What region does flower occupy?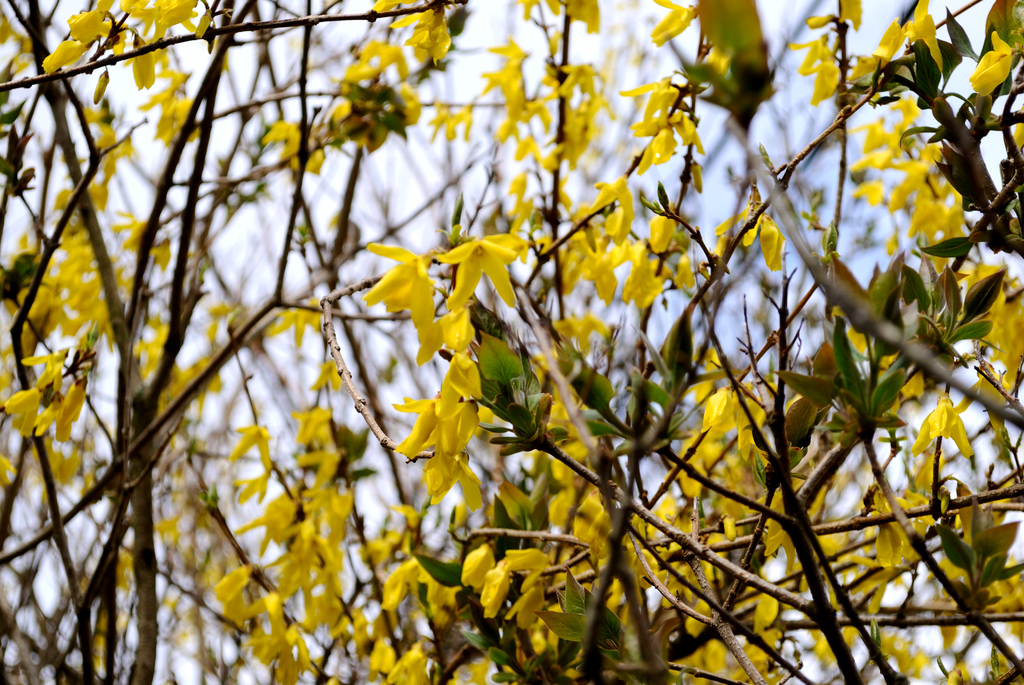
<box>964,29,1012,100</box>.
